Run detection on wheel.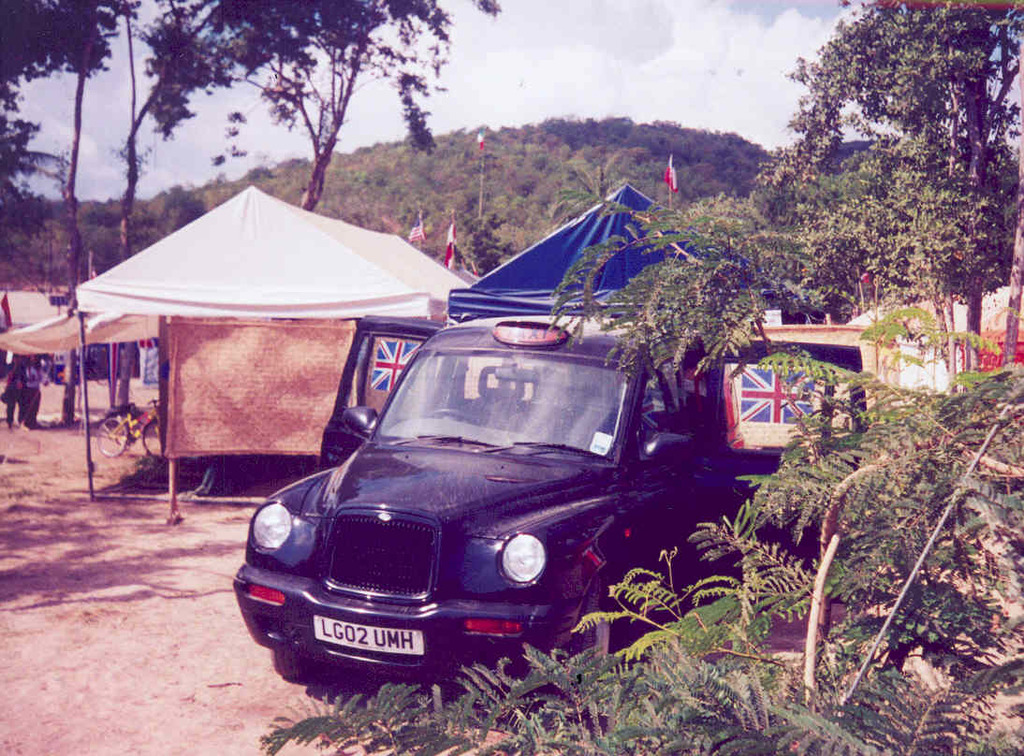
Result: [x1=94, y1=415, x2=130, y2=458].
